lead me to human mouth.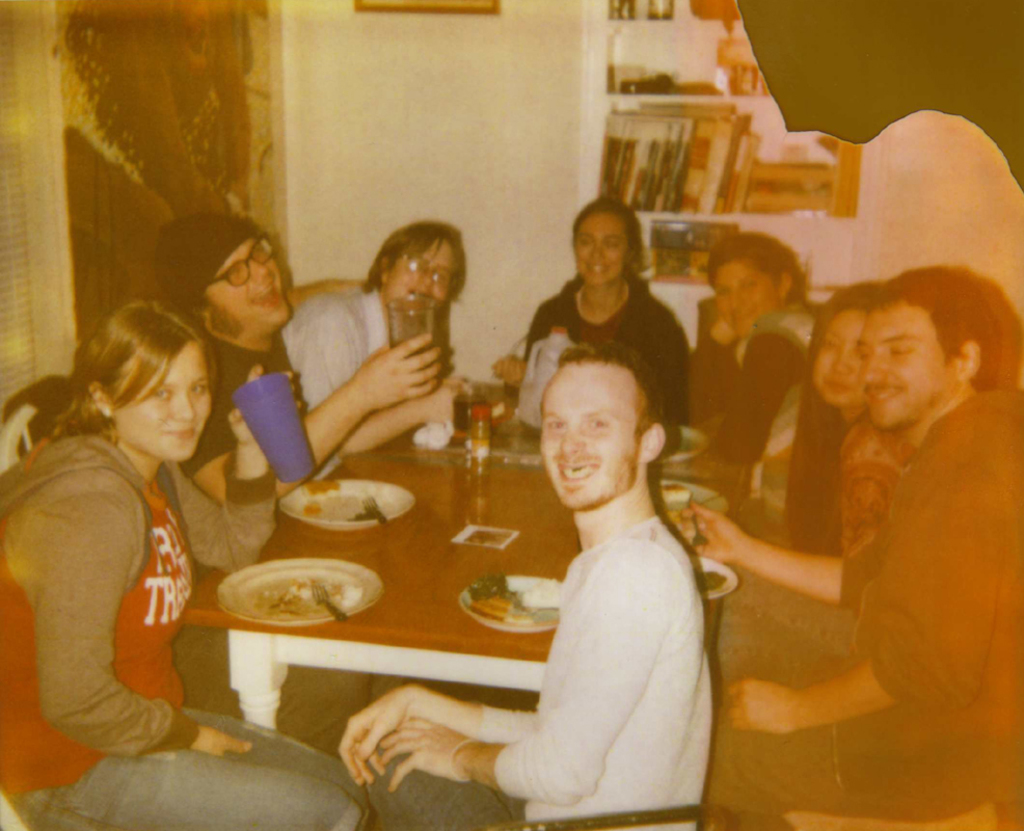
Lead to 821:380:846:390.
